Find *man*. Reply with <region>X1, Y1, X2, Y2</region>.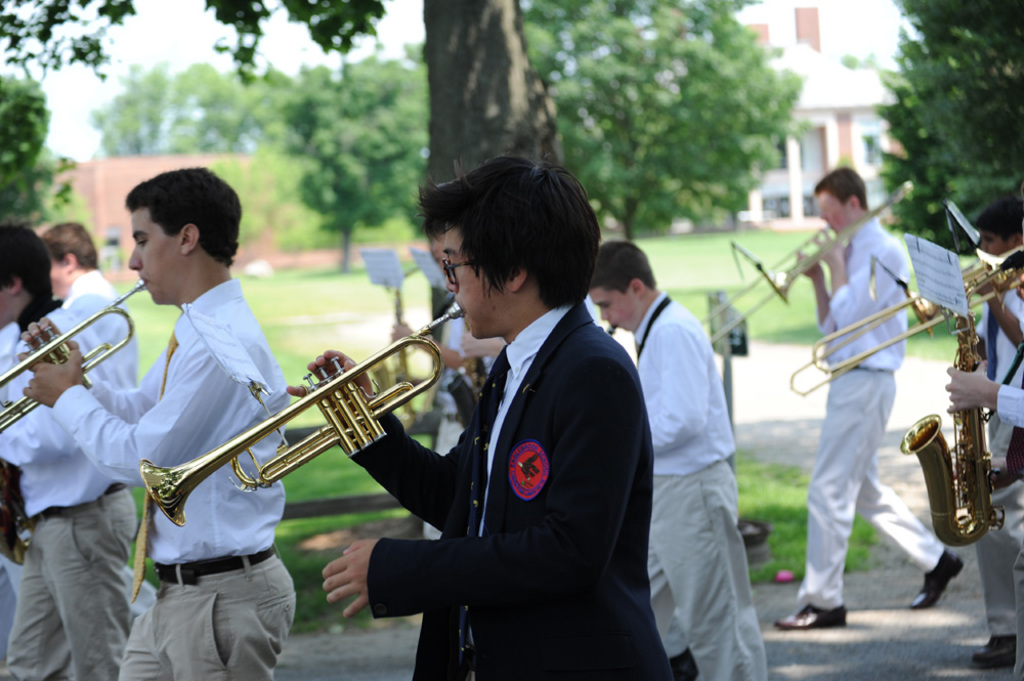
<region>47, 224, 160, 635</region>.
